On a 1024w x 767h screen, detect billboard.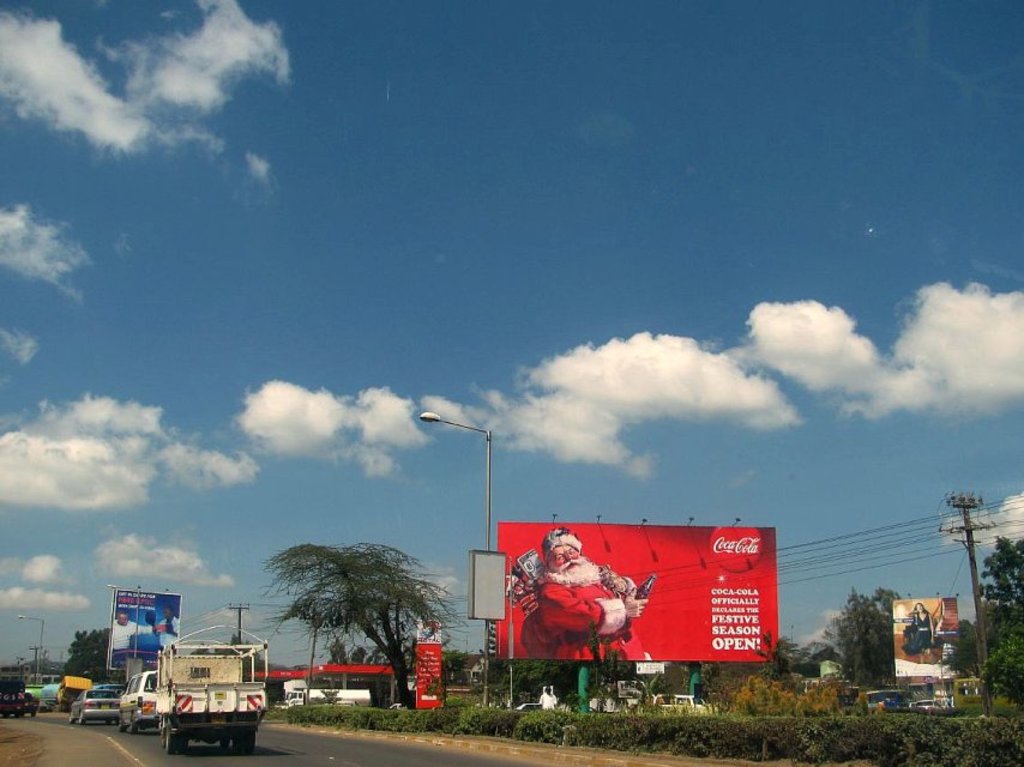
BBox(414, 639, 444, 702).
